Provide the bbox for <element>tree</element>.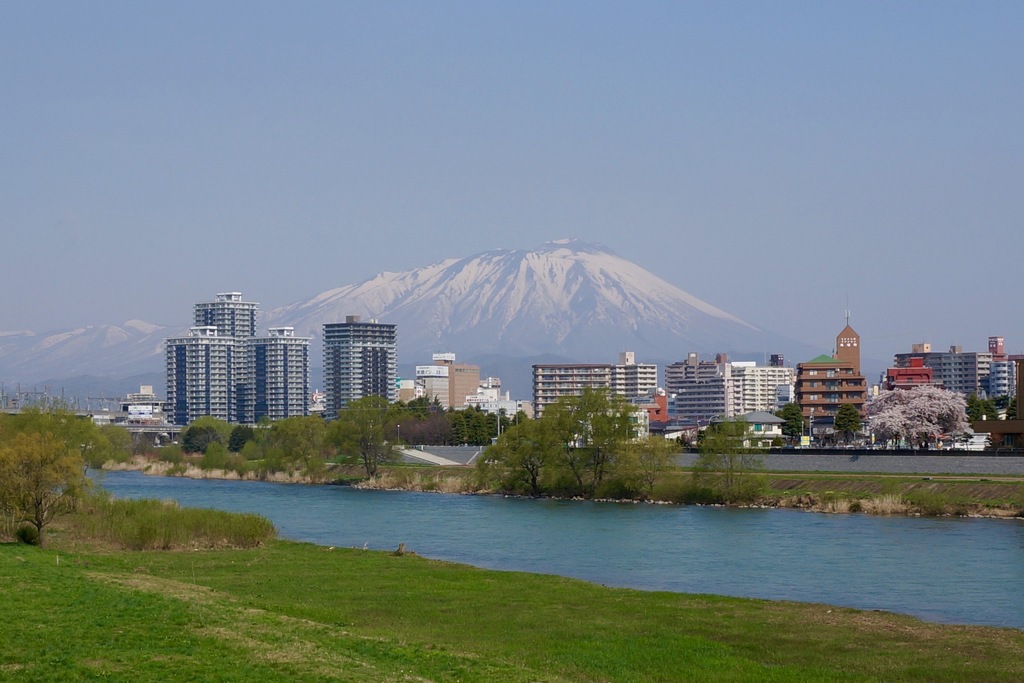
(x1=71, y1=488, x2=278, y2=555).
